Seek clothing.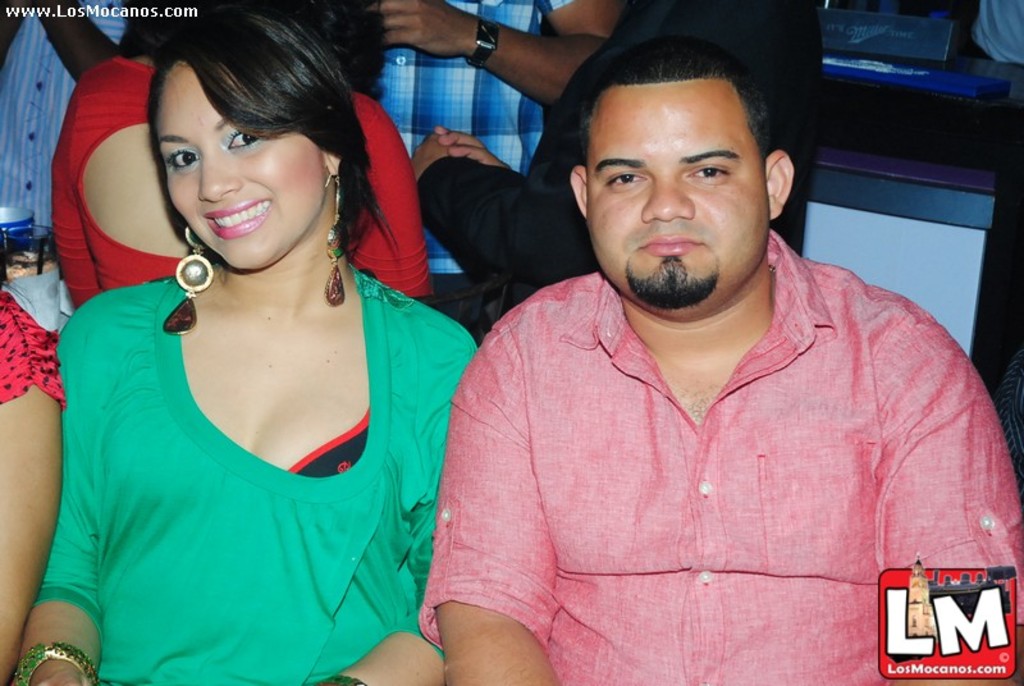
<bbox>0, 0, 129, 237</bbox>.
